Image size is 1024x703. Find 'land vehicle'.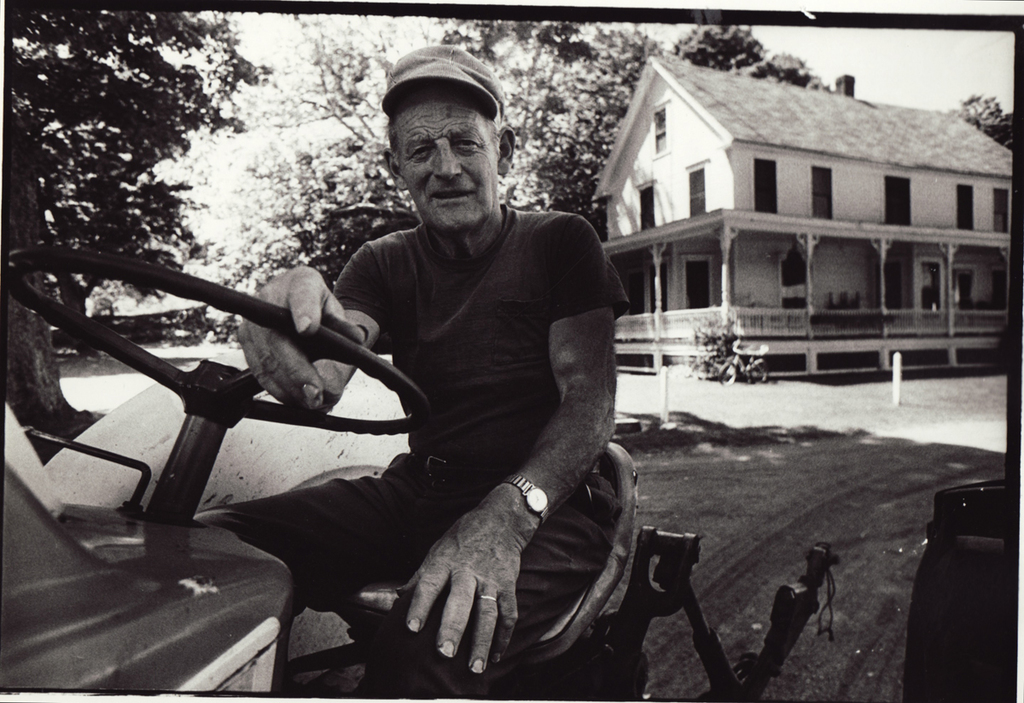
6, 241, 841, 702.
